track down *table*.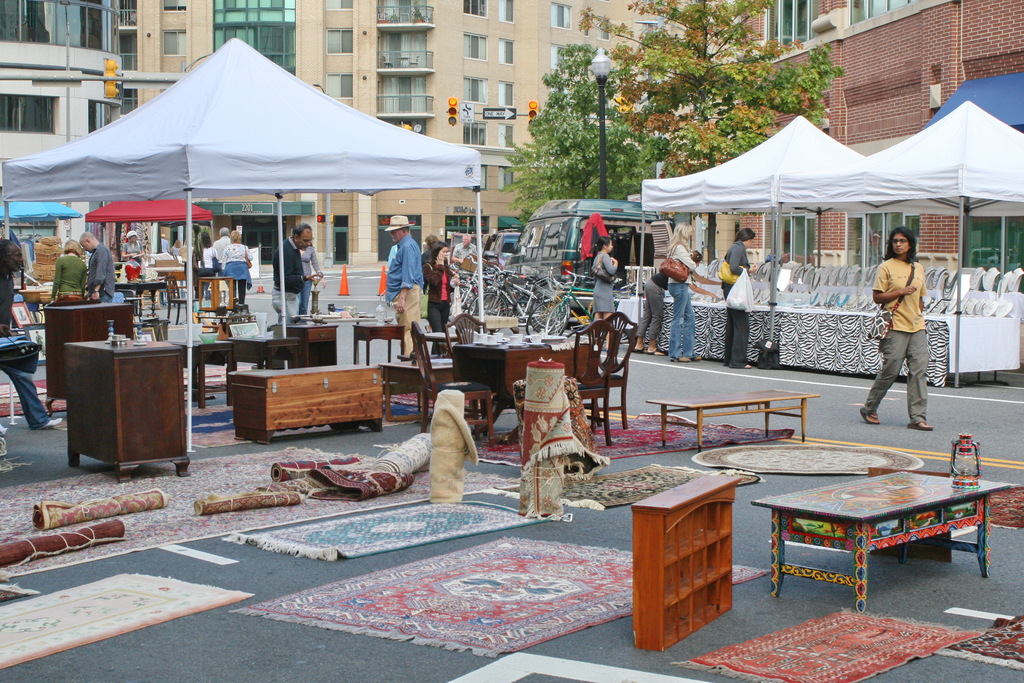
Tracked to <region>196, 272, 236, 311</region>.
